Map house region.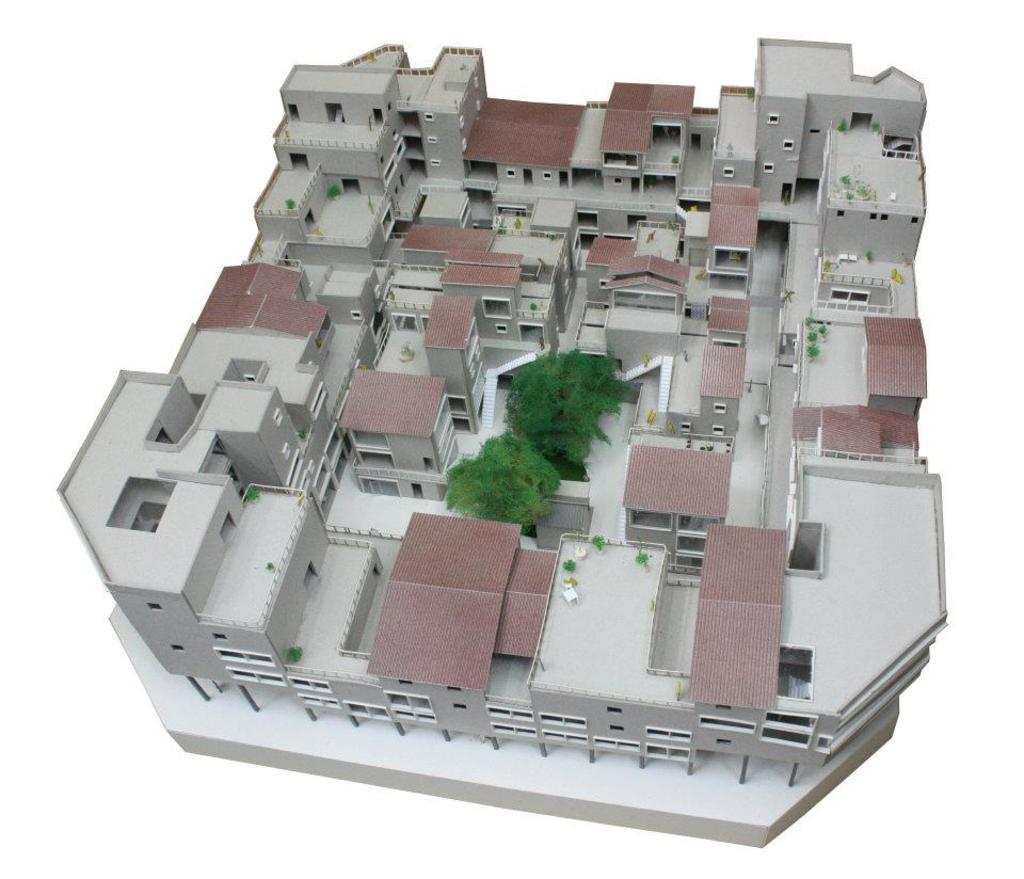
Mapped to BBox(326, 363, 452, 499).
